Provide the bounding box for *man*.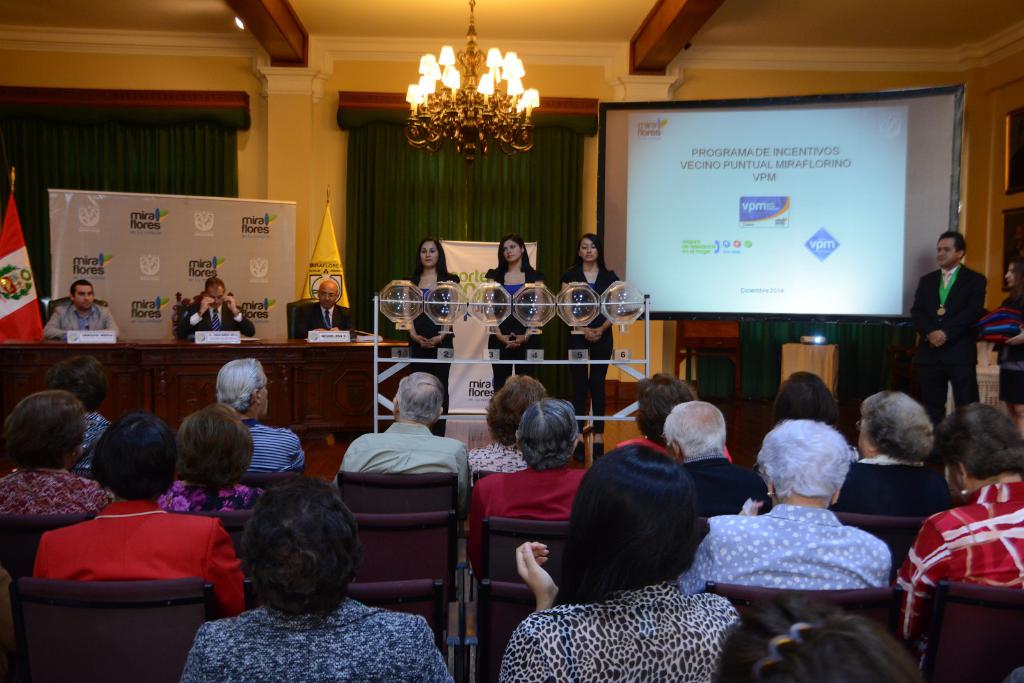
908 228 988 426.
